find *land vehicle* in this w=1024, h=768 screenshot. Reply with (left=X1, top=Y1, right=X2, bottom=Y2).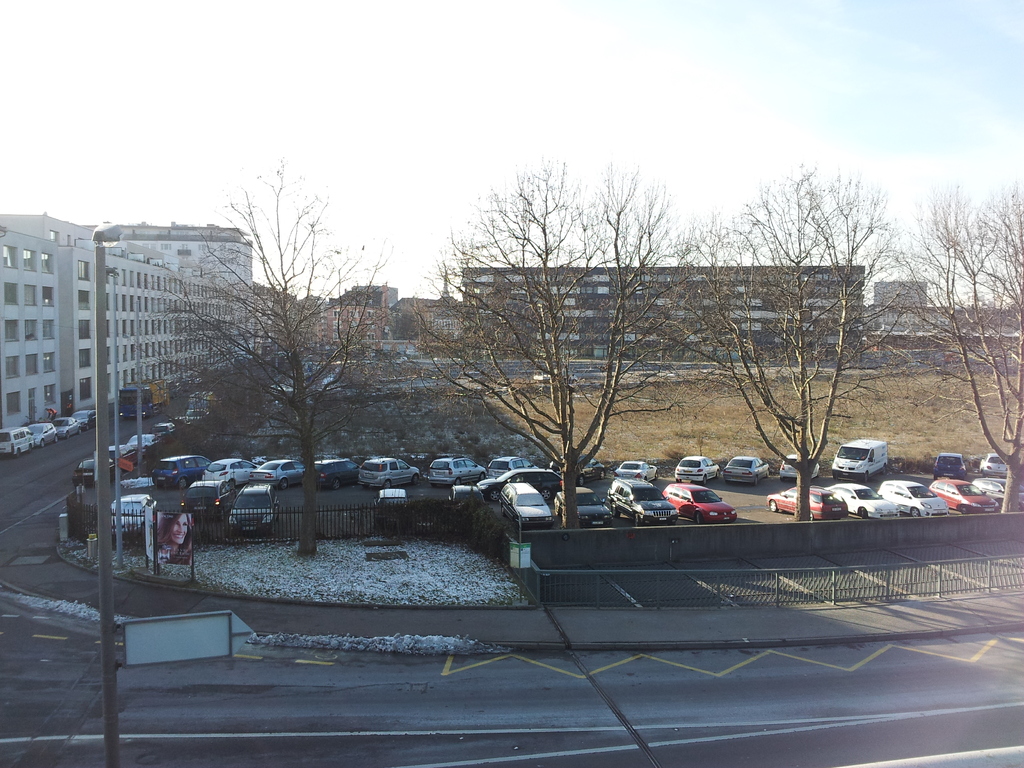
(left=722, top=454, right=771, bottom=486).
